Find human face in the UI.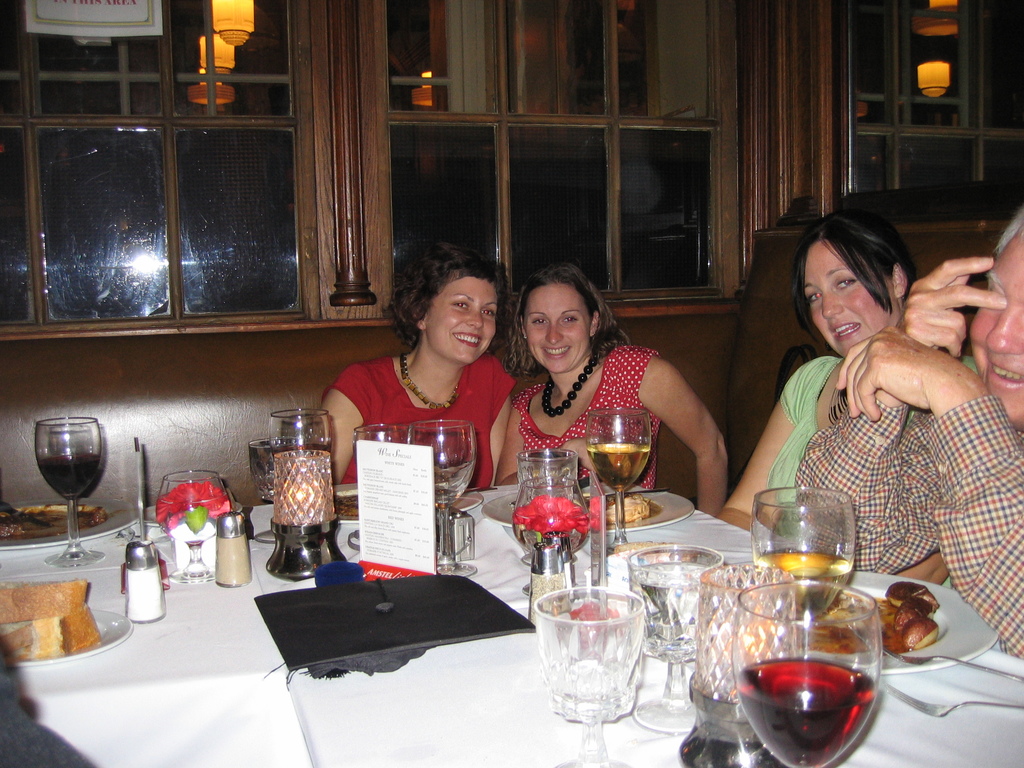
UI element at [left=517, top=280, right=591, bottom=375].
